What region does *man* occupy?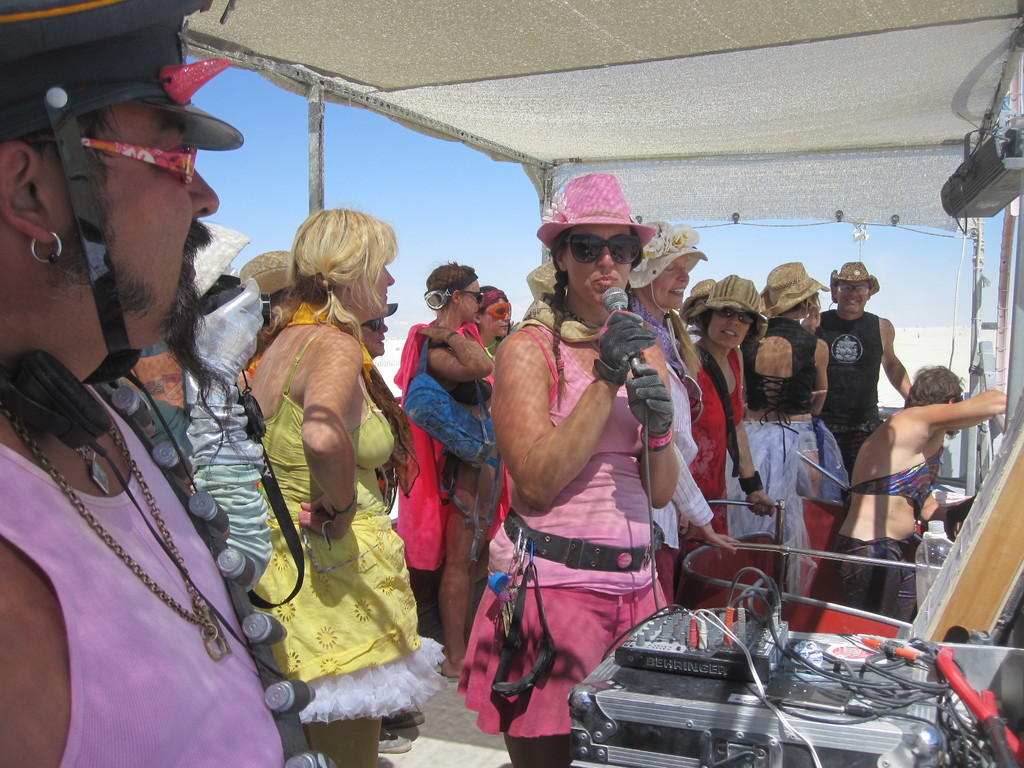
<region>0, 0, 332, 767</region>.
